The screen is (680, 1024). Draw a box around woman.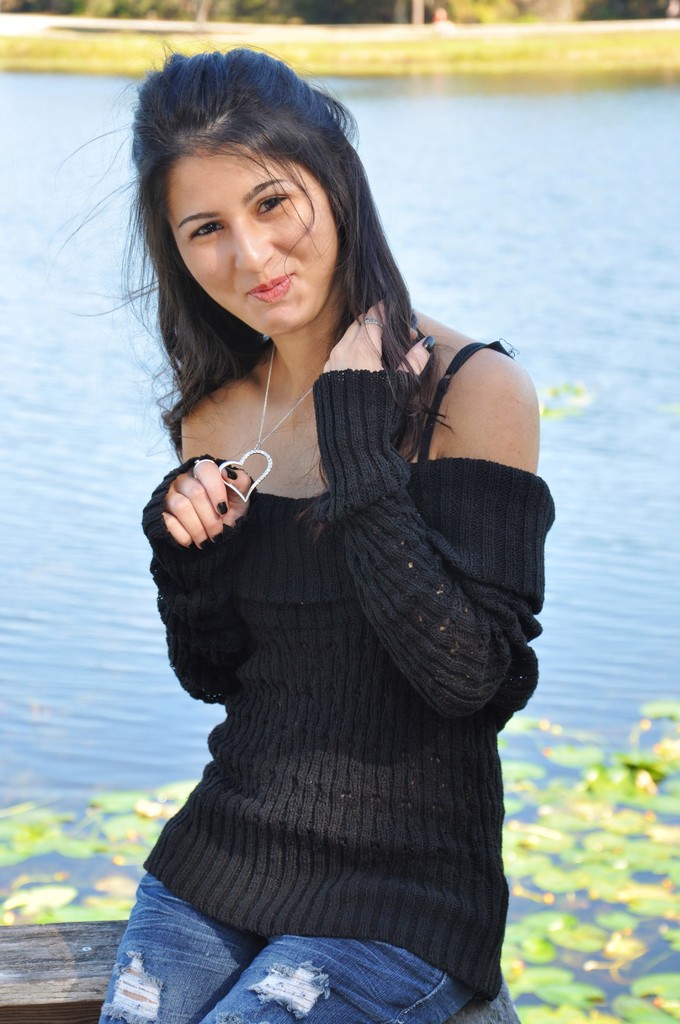
Rect(86, 66, 553, 1022).
